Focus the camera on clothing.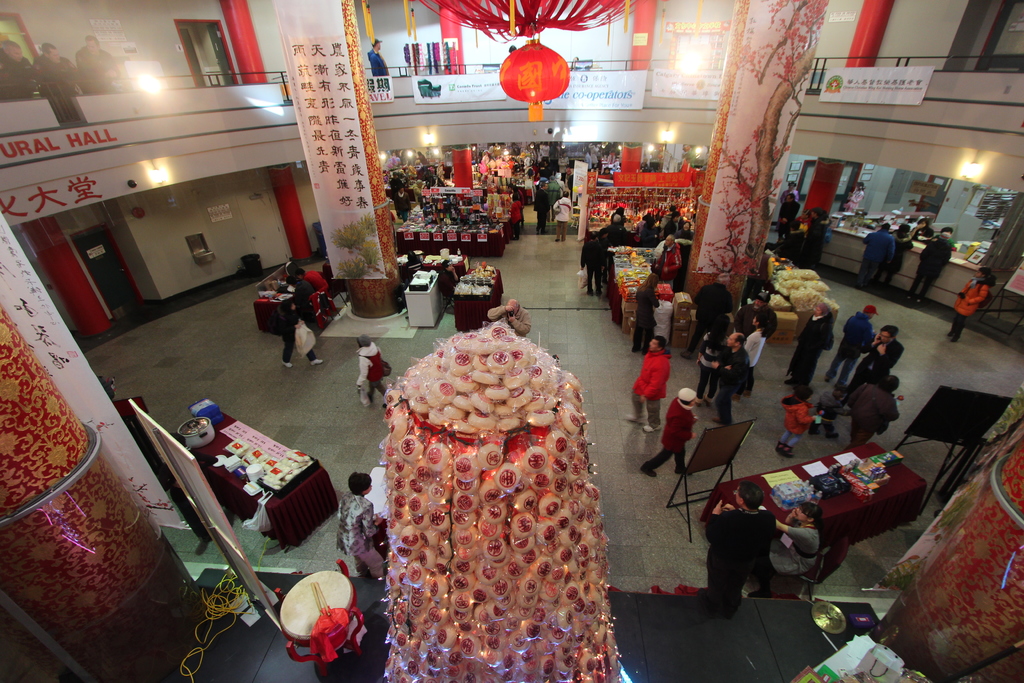
Focus region: Rect(701, 331, 729, 399).
